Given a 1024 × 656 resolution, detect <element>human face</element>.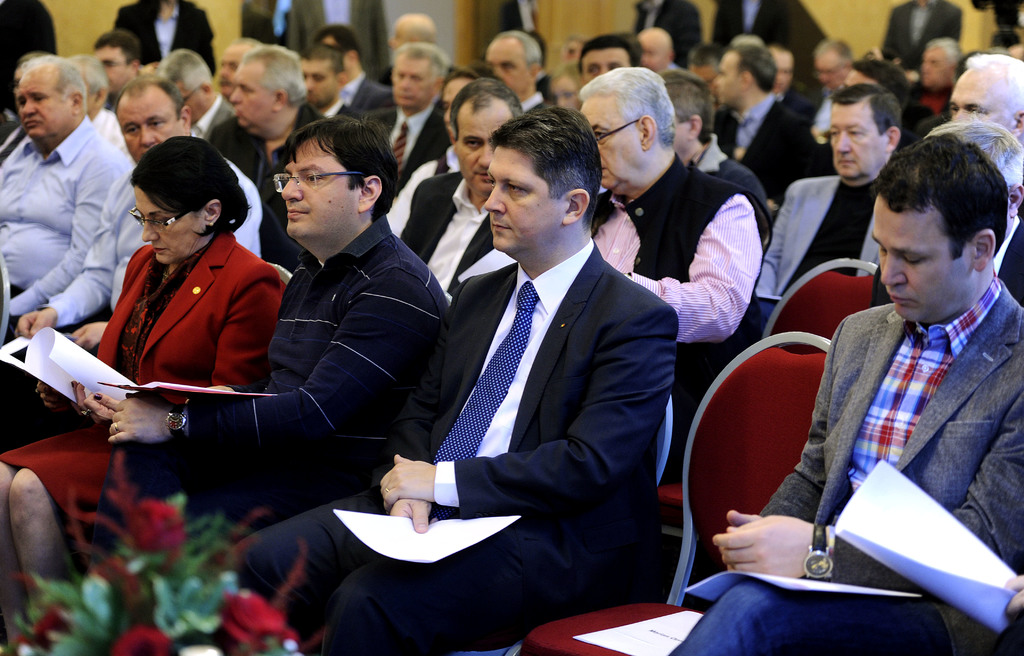
[775,56,796,92].
